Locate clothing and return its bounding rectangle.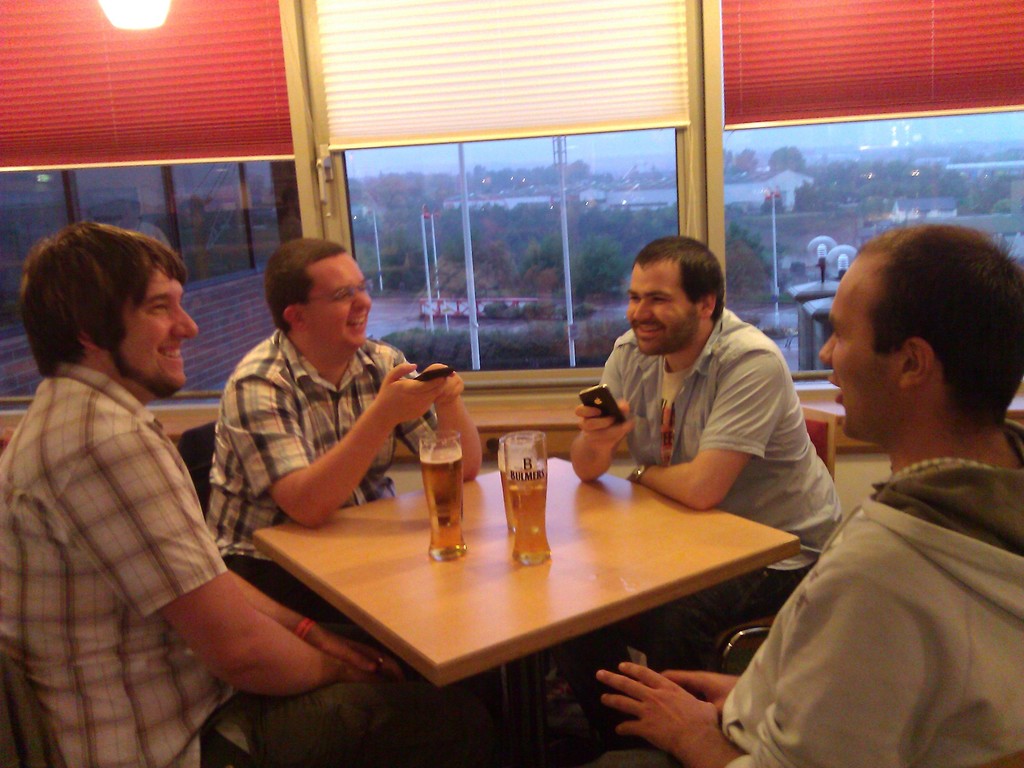
l=598, t=420, r=1023, b=767.
